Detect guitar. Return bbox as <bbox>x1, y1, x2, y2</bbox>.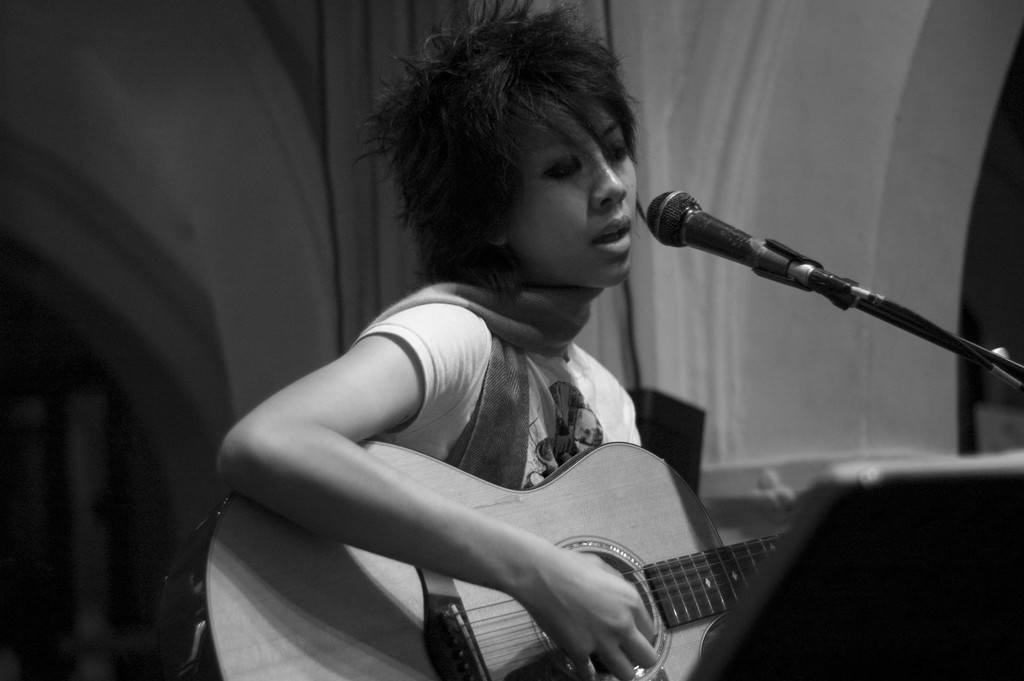
<bbox>193, 535, 808, 680</bbox>.
